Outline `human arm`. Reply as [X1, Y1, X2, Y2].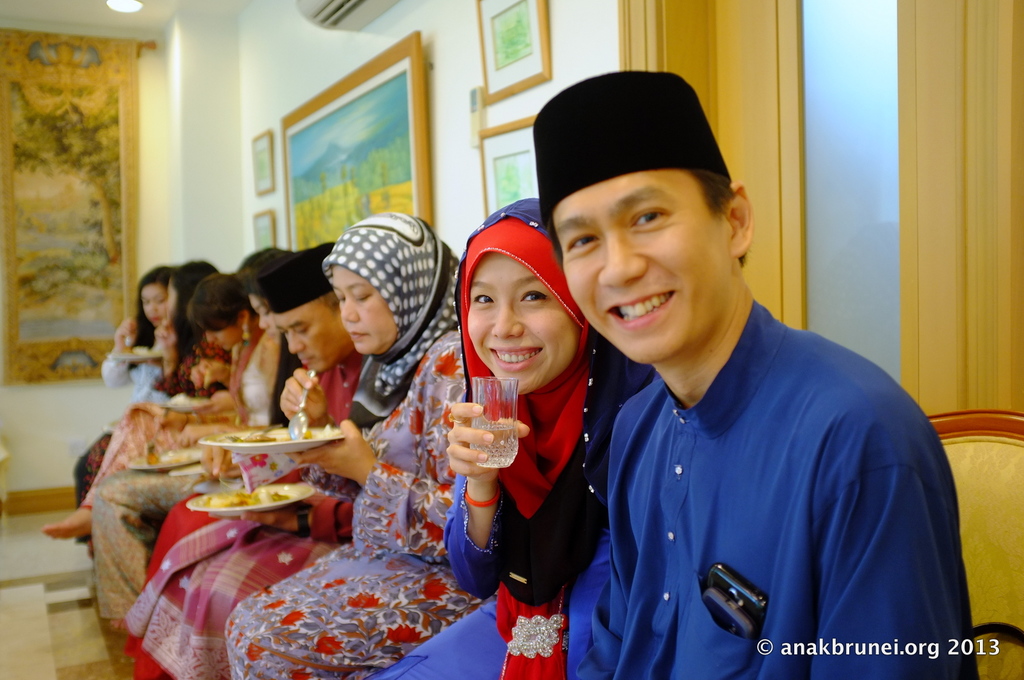
[273, 368, 367, 497].
